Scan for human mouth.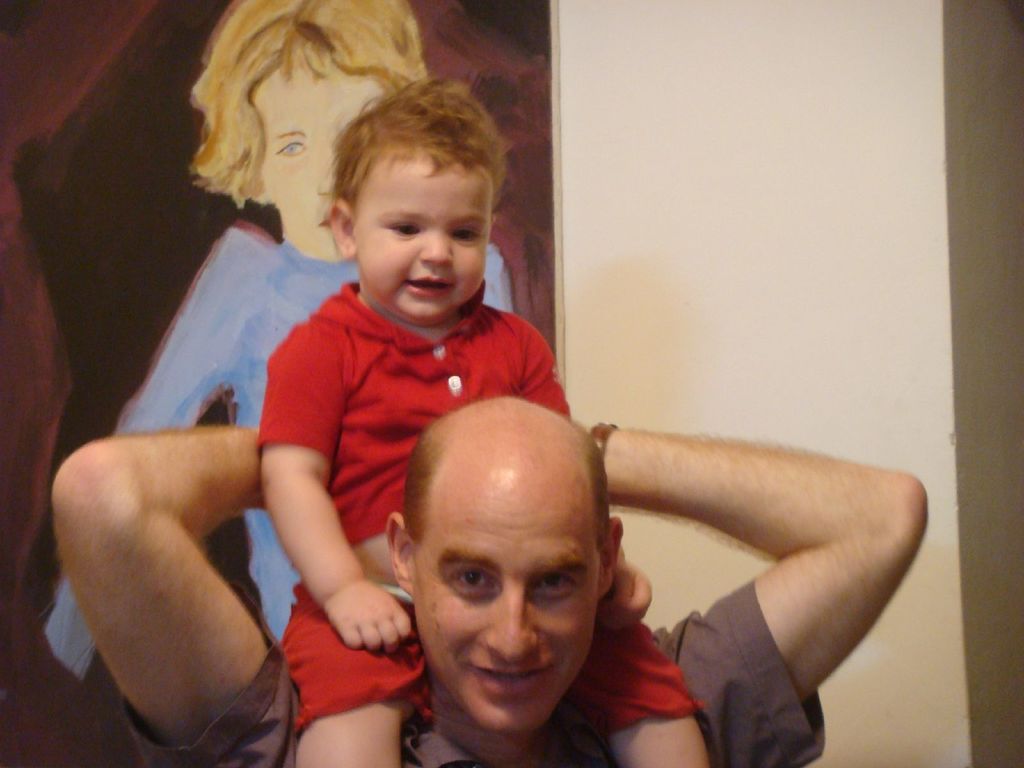
Scan result: (466,655,553,701).
